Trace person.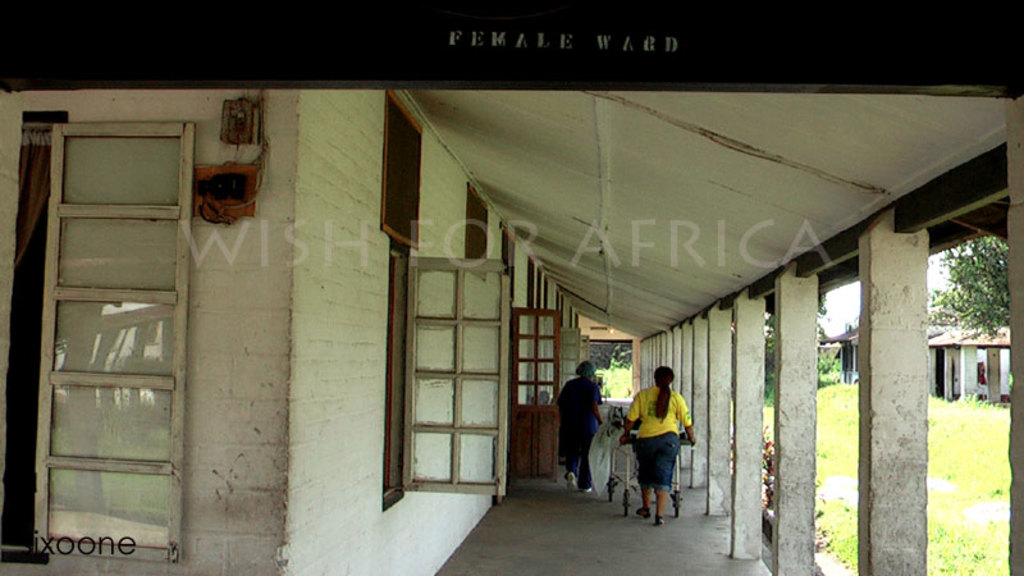
Traced to x1=553 y1=361 x2=602 y2=493.
